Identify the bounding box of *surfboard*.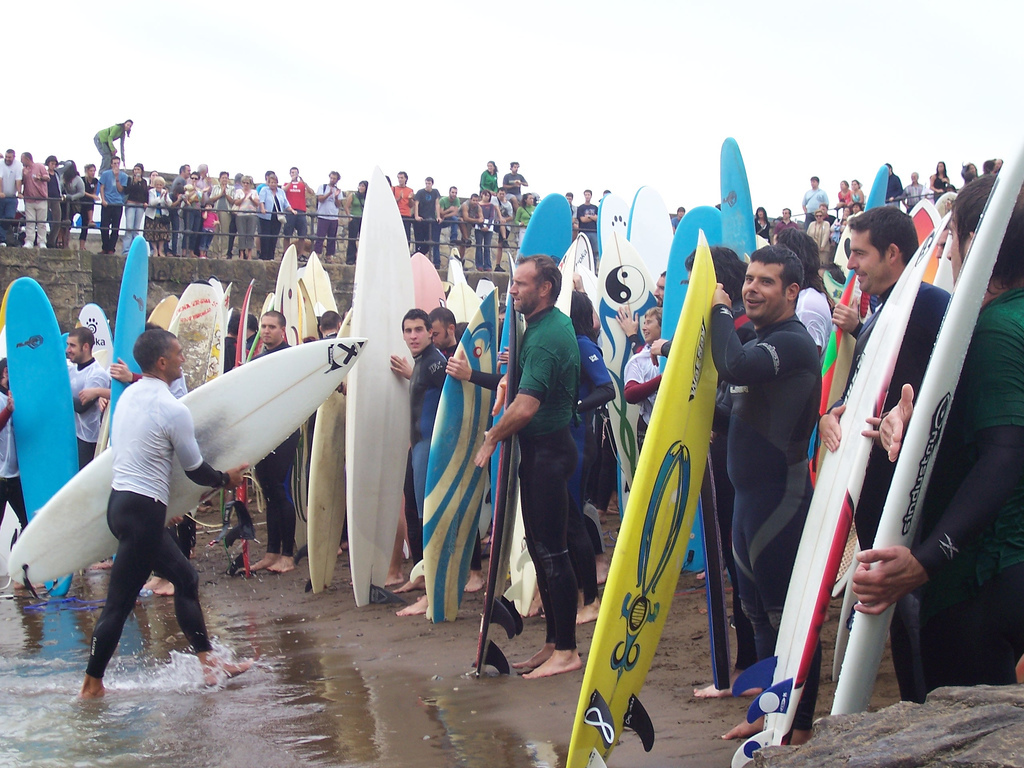
167, 280, 226, 398.
